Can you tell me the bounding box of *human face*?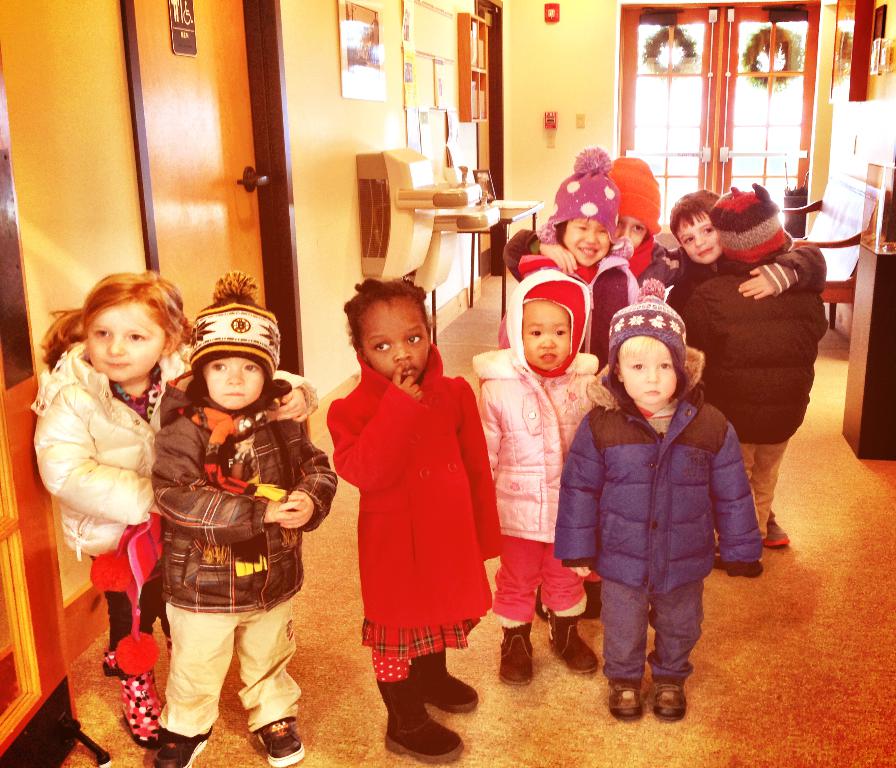
<region>674, 211, 719, 267</region>.
